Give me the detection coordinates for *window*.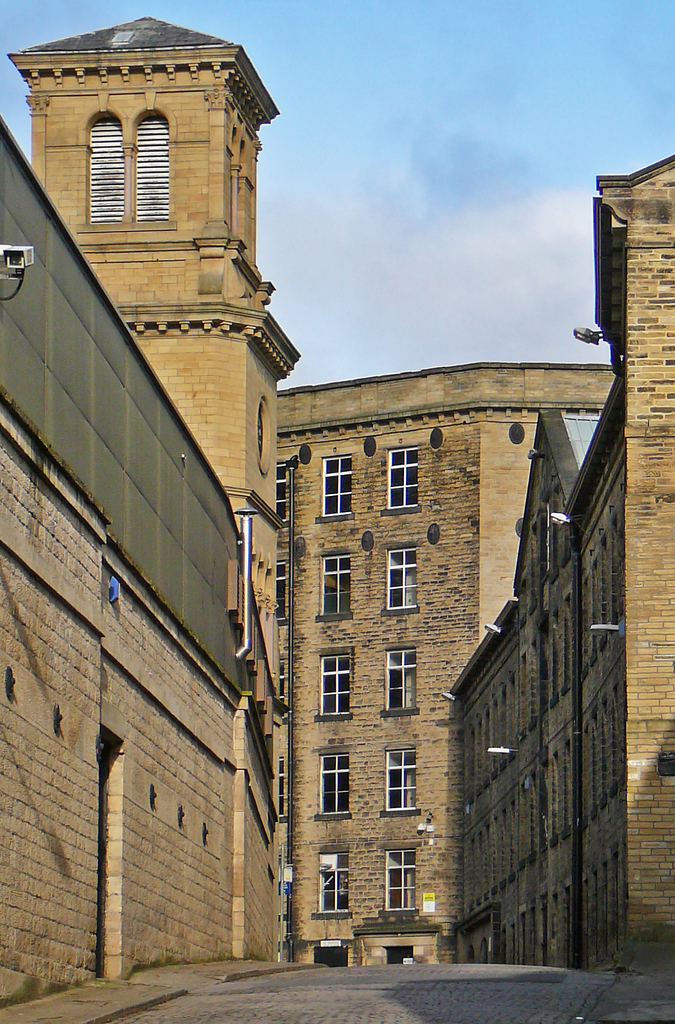
281 665 288 721.
